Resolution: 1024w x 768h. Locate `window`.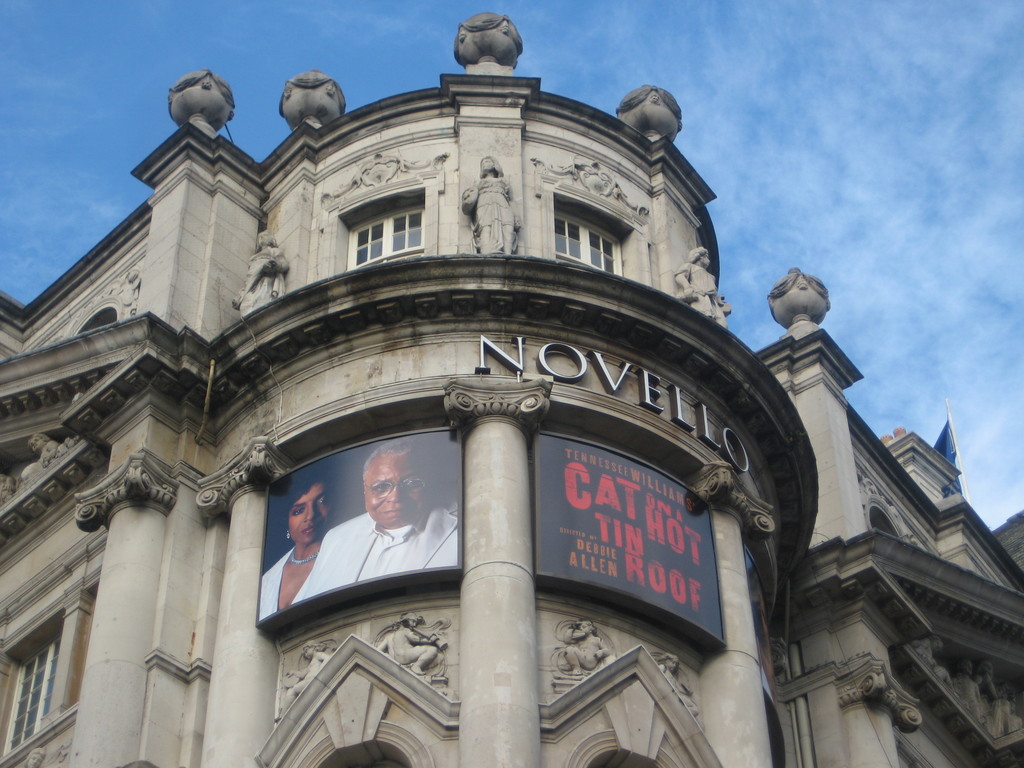
[left=525, top=161, right=655, bottom=291].
